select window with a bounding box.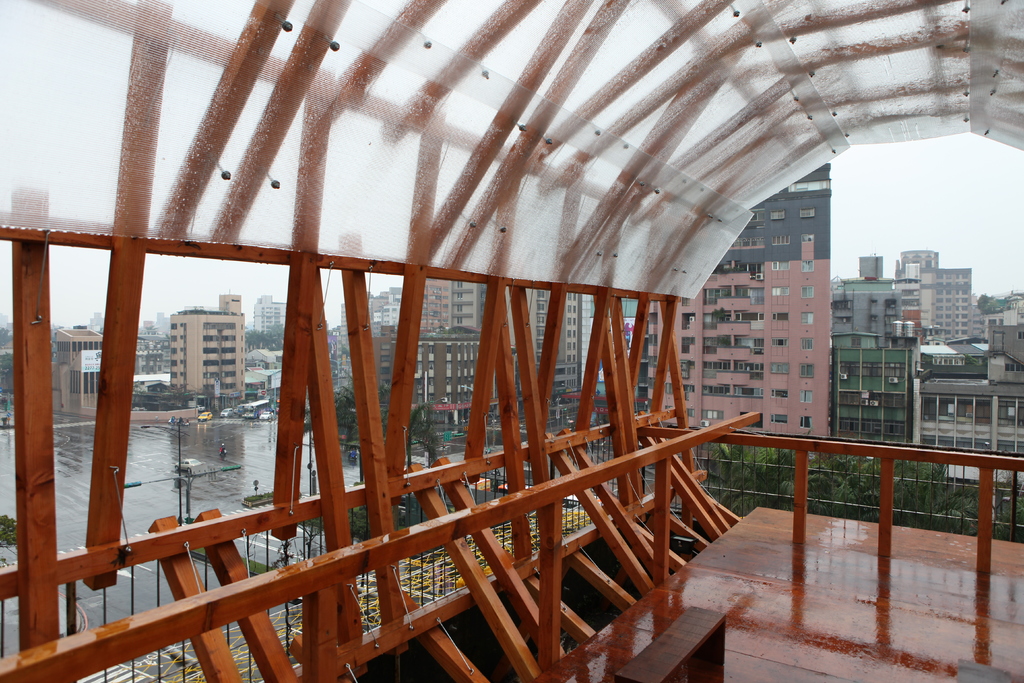
698, 360, 724, 375.
